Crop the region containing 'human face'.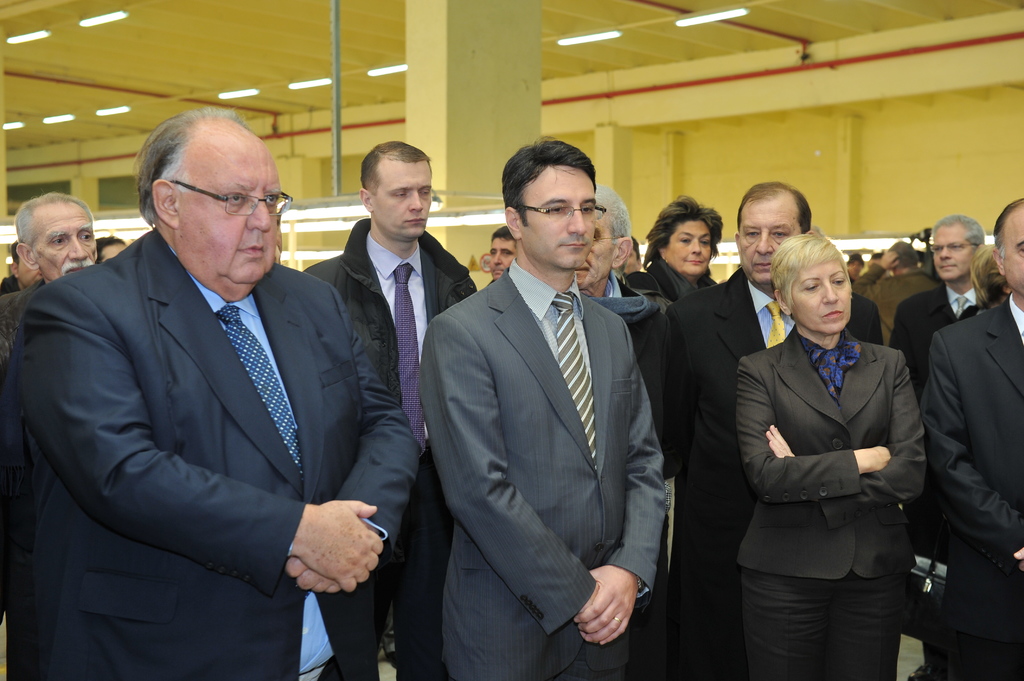
Crop region: (left=535, top=178, right=591, bottom=263).
